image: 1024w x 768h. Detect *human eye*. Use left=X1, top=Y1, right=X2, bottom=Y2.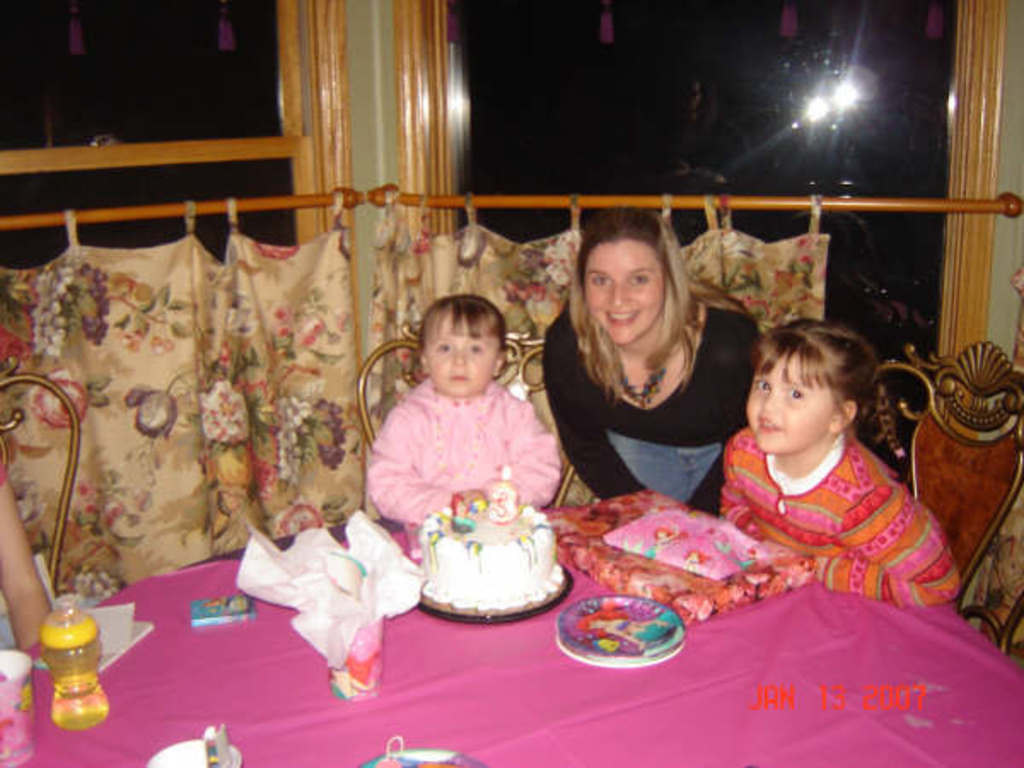
left=459, top=336, right=488, bottom=355.
